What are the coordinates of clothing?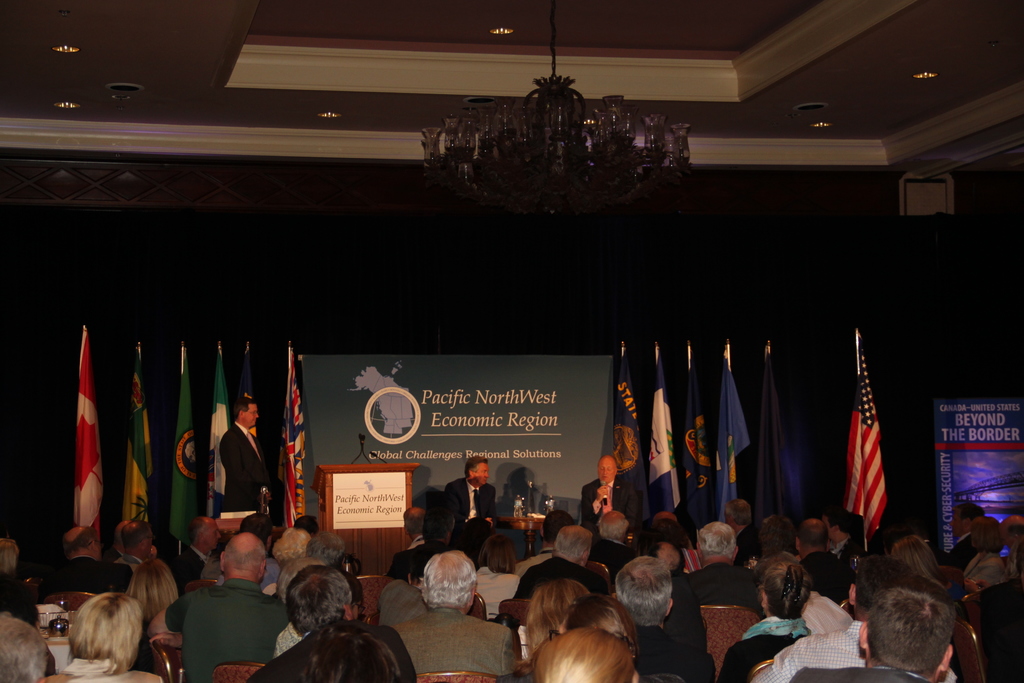
rect(686, 558, 765, 616).
